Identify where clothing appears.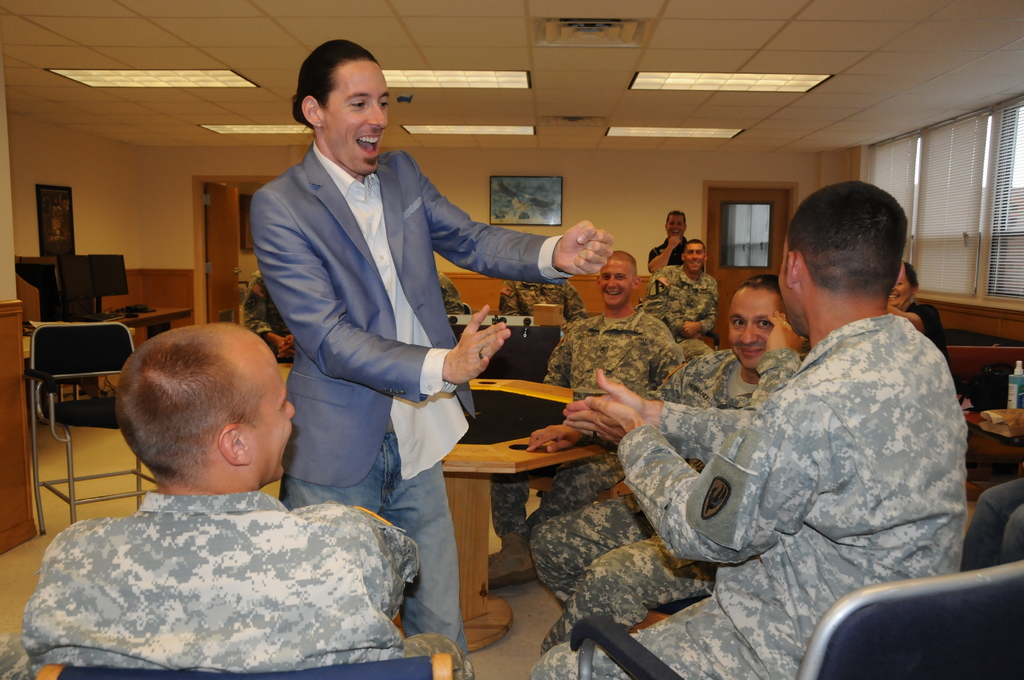
Appears at Rect(253, 139, 577, 679).
